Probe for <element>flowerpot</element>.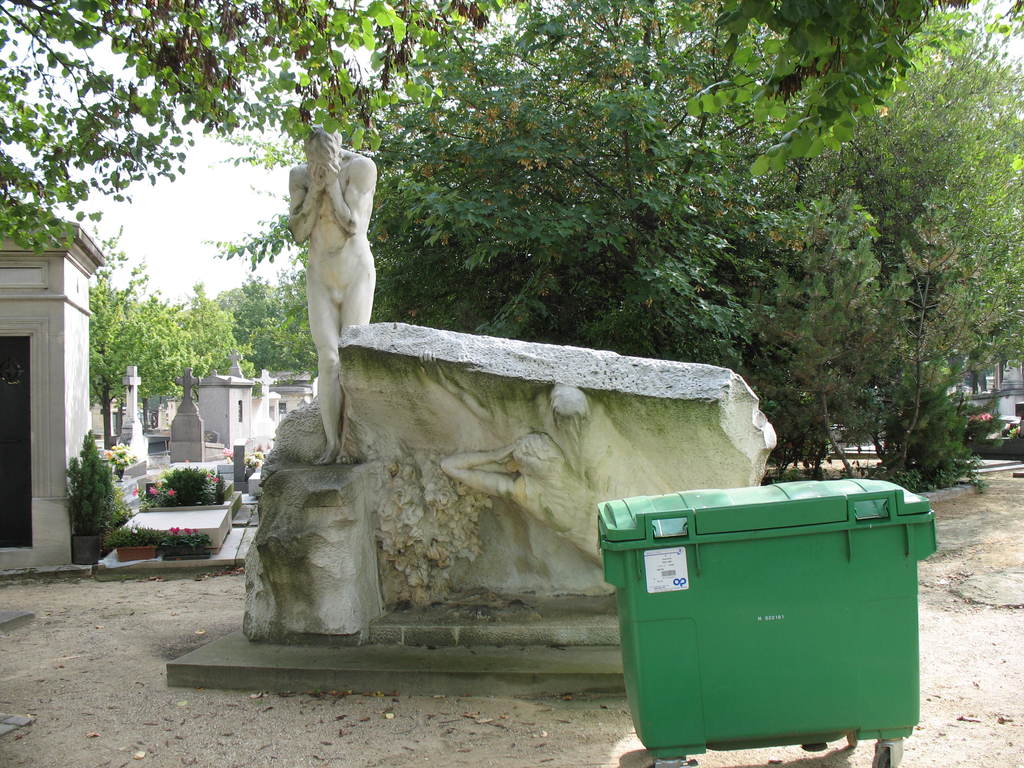
Probe result: <box>71,534,99,565</box>.
